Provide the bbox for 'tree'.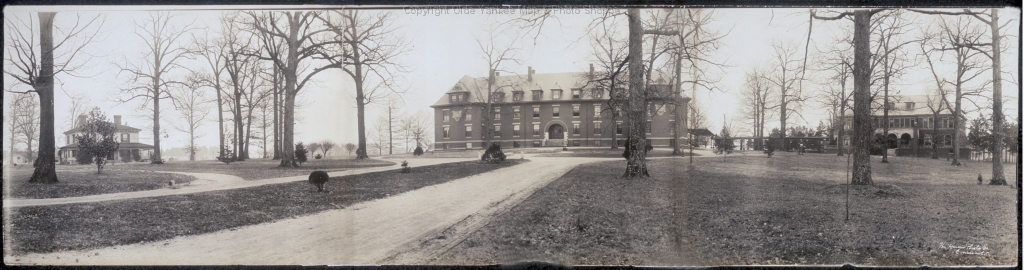
795:0:887:182.
